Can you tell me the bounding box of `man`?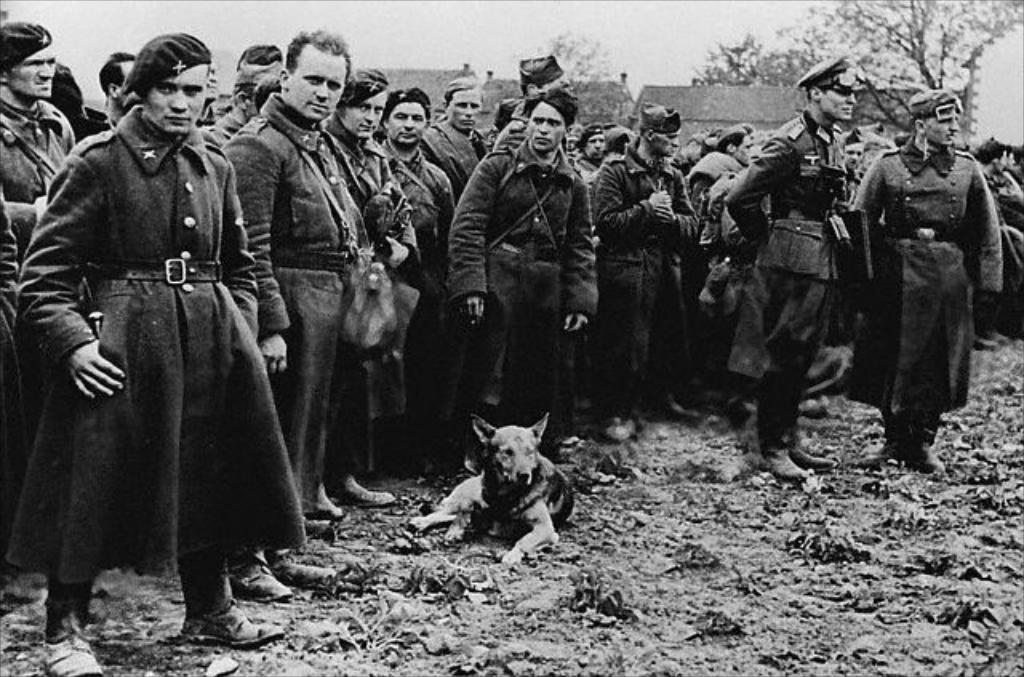
853, 90, 990, 467.
